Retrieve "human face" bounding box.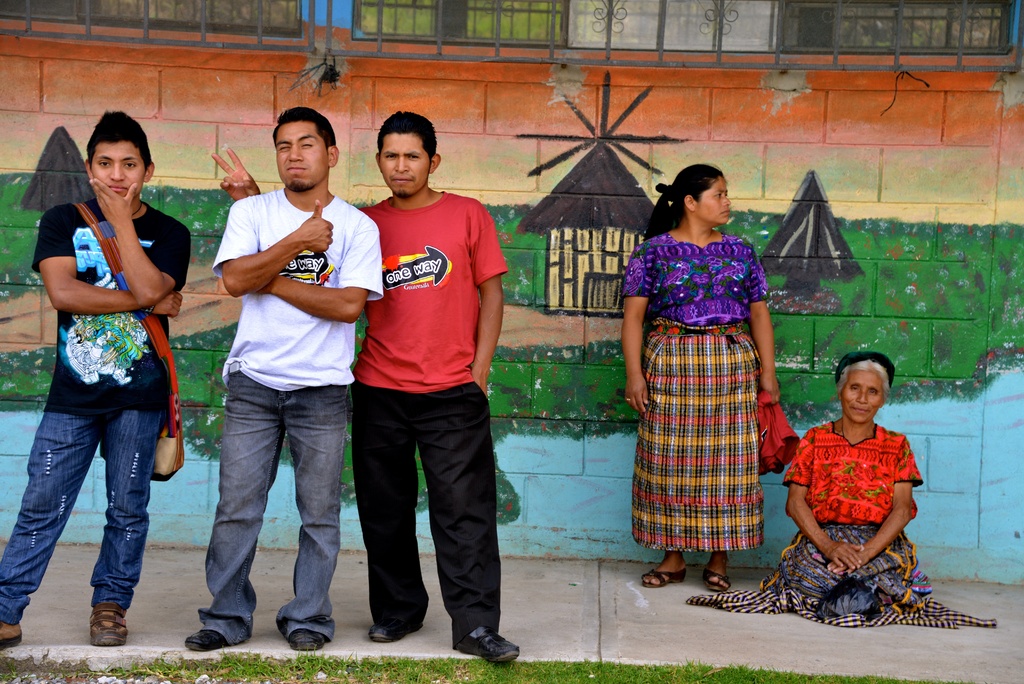
Bounding box: Rect(380, 134, 429, 197).
